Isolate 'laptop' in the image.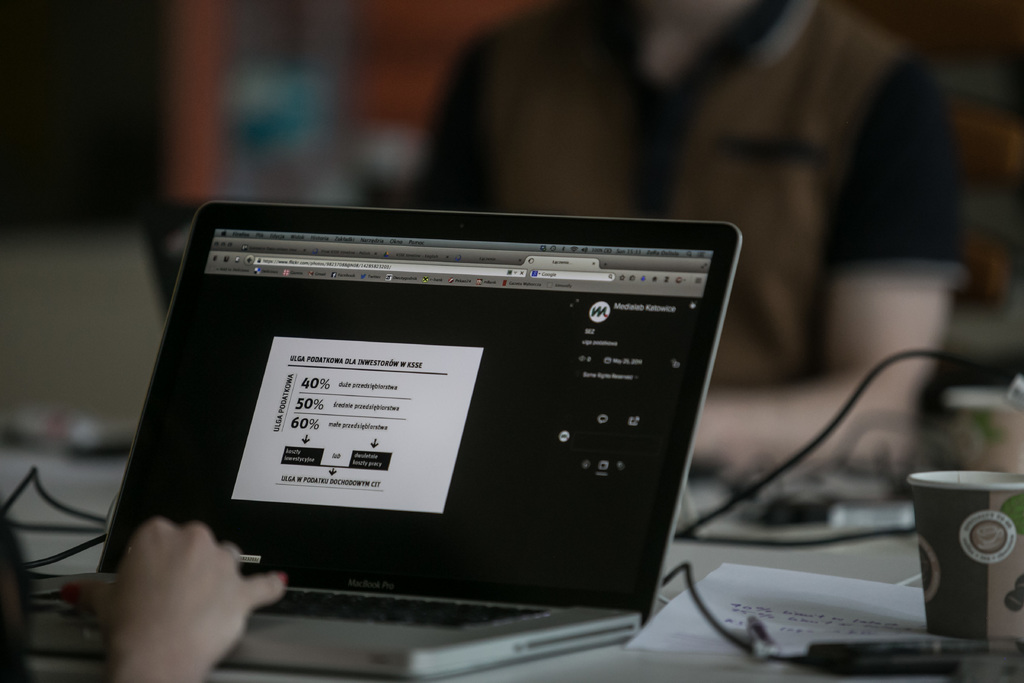
Isolated region: (left=29, top=199, right=746, bottom=682).
